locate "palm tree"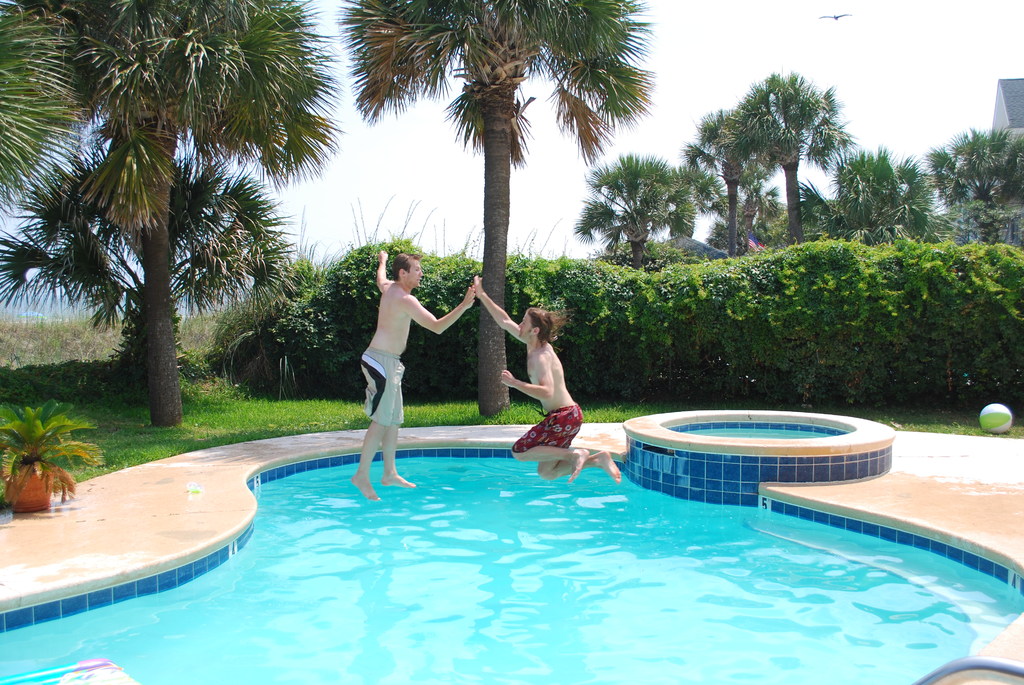
box(598, 137, 692, 274)
